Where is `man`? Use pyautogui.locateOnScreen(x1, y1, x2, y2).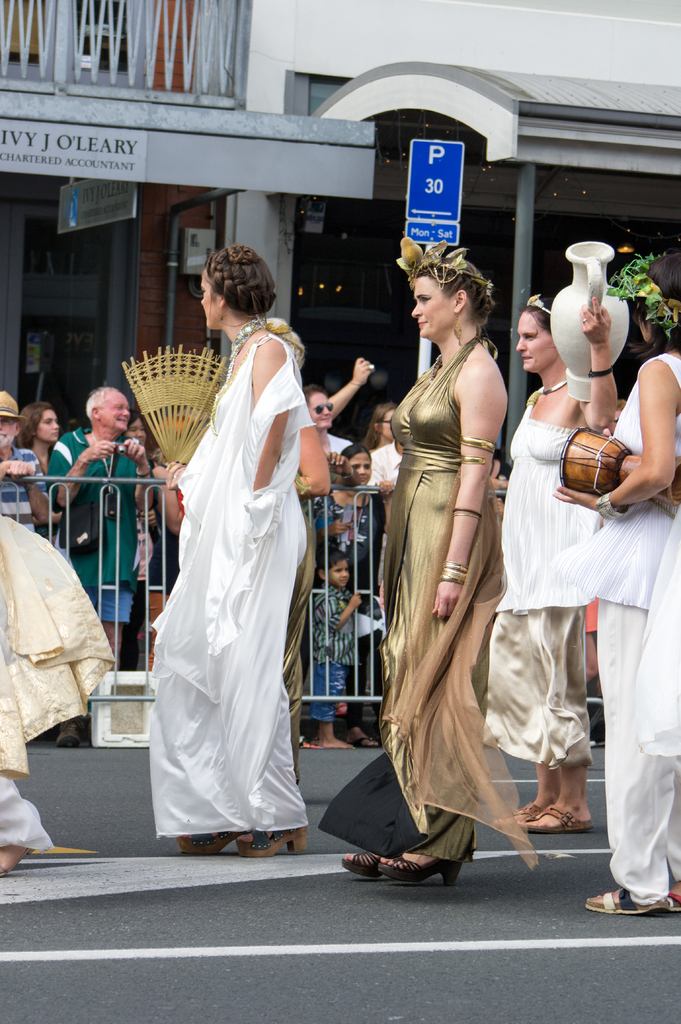
pyautogui.locateOnScreen(0, 387, 47, 534).
